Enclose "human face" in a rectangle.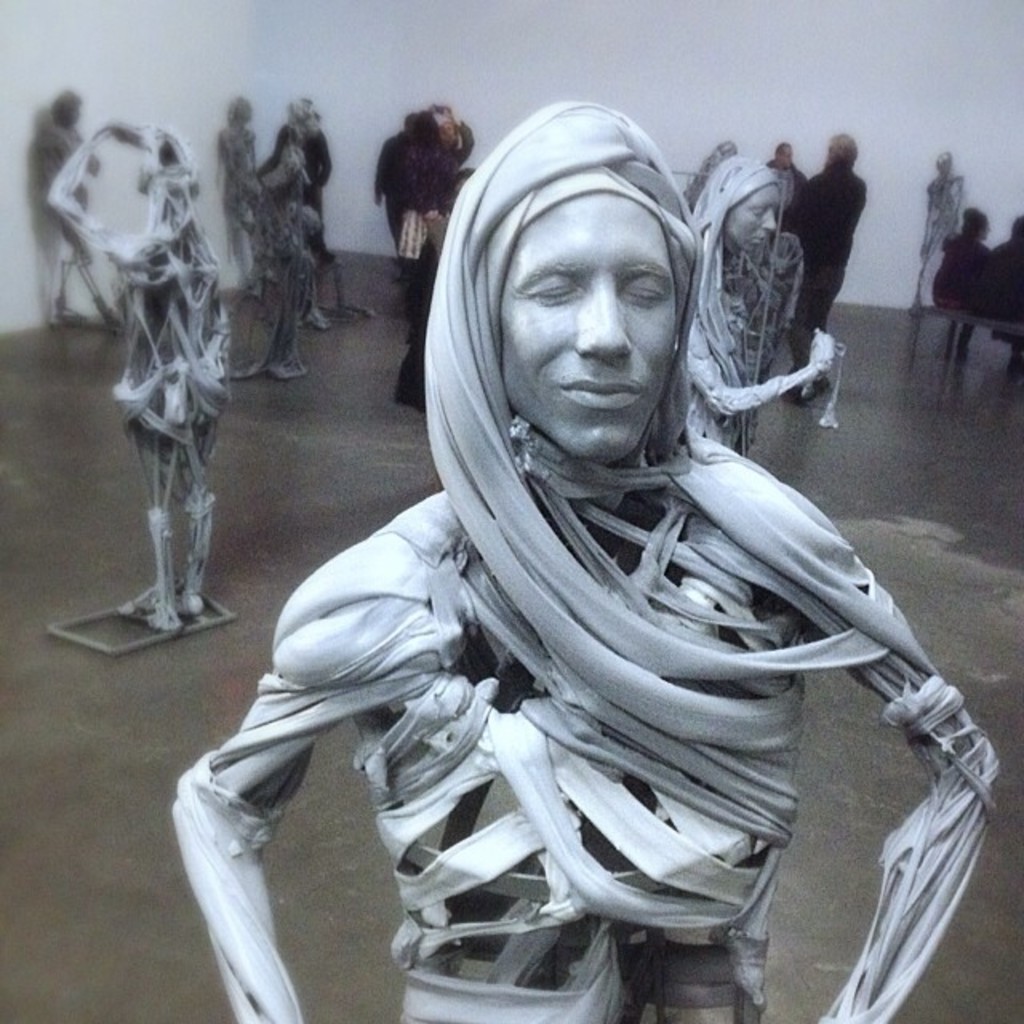
728,186,781,254.
